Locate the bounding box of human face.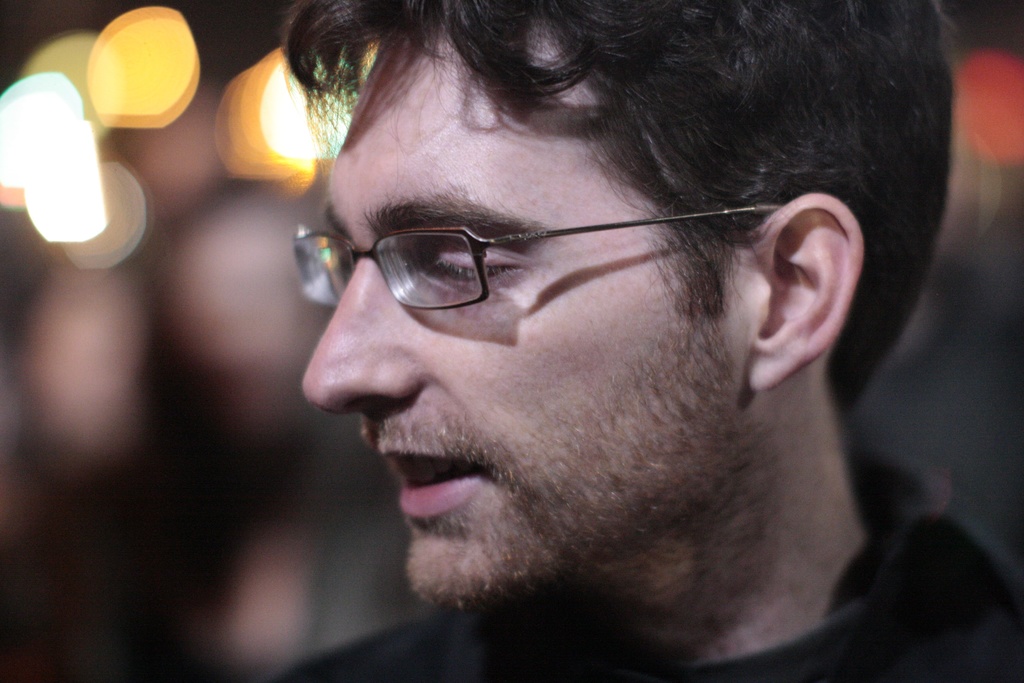
Bounding box: {"left": 301, "top": 28, "right": 748, "bottom": 614}.
